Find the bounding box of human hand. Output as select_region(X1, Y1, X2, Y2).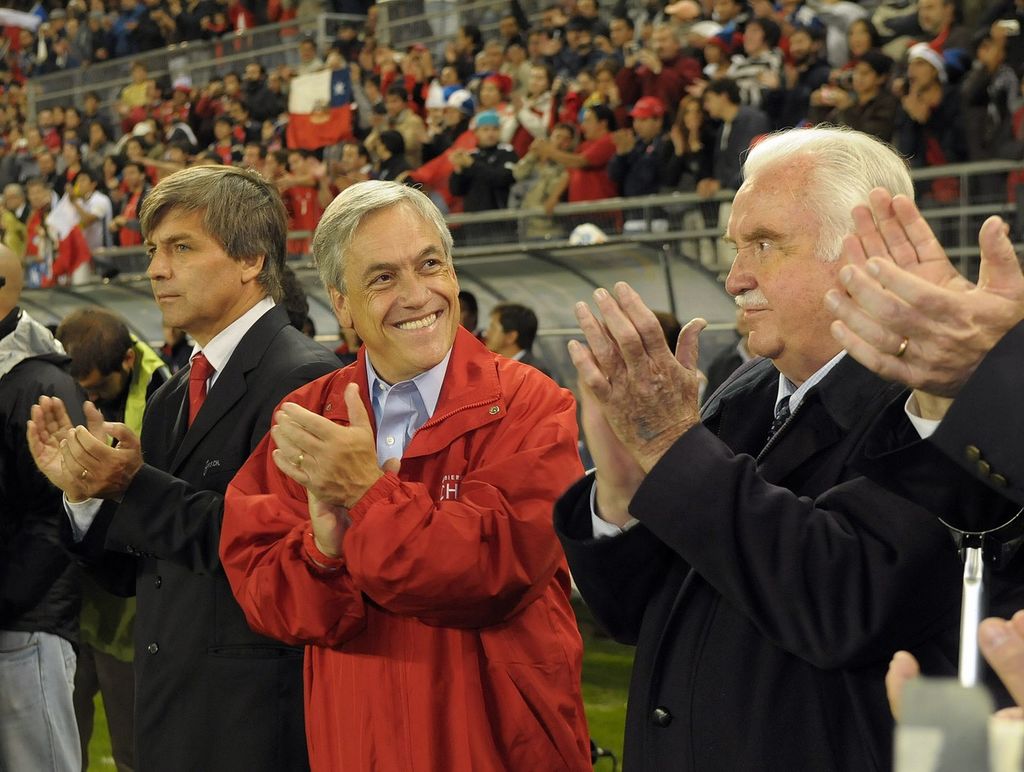
select_region(26, 391, 110, 499).
